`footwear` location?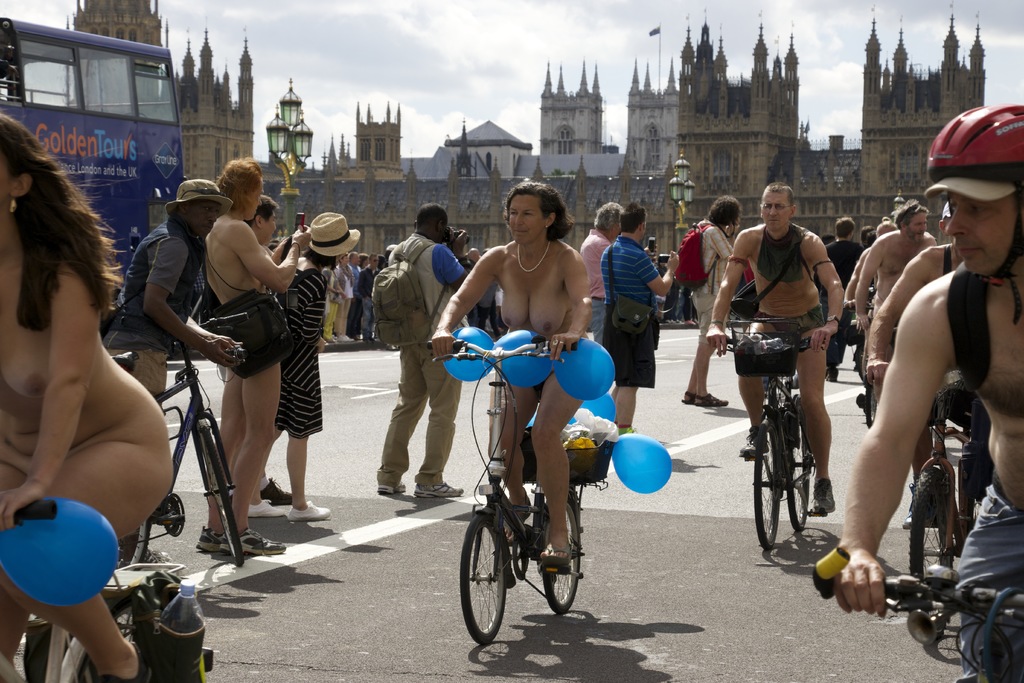
box=[97, 641, 147, 682]
